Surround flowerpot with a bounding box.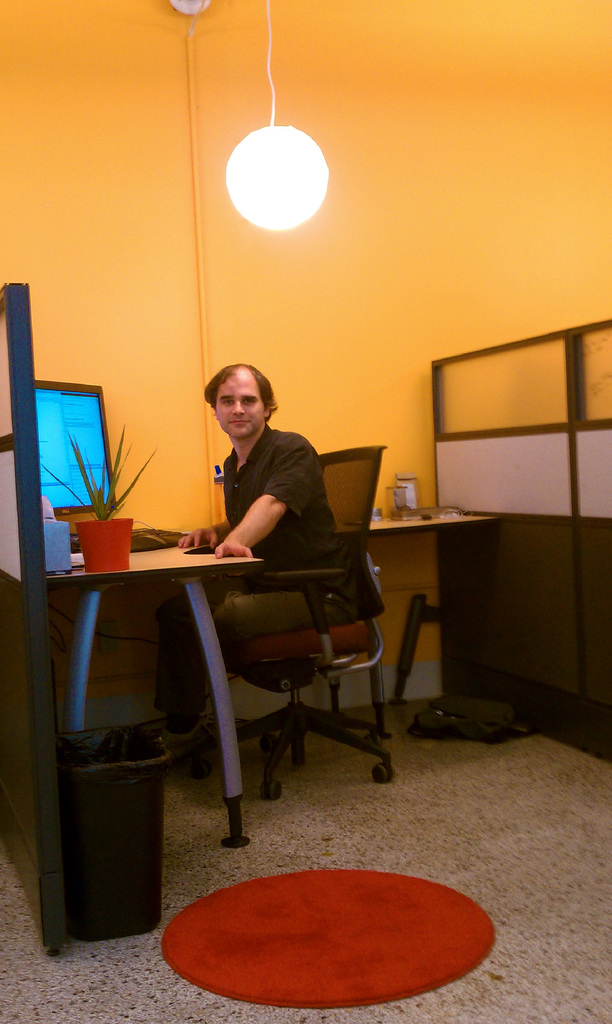
region(72, 521, 133, 577).
